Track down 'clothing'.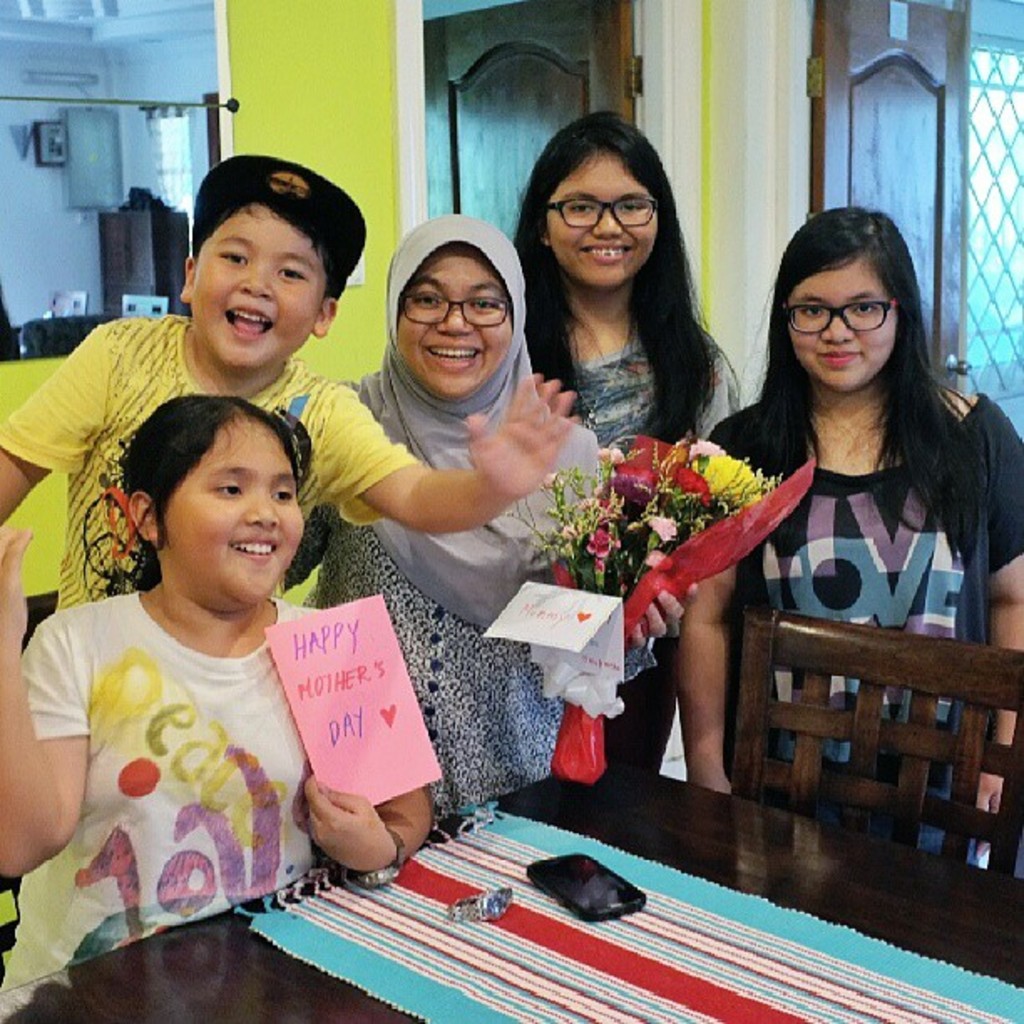
Tracked to locate(678, 388, 1022, 776).
